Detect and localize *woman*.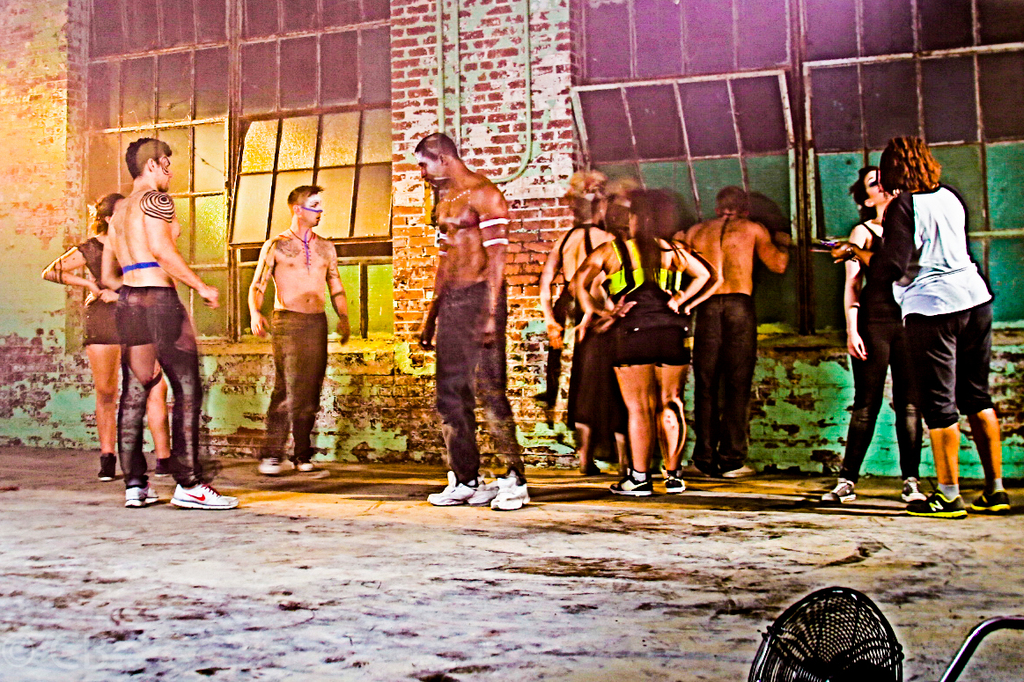
Localized at box(571, 174, 699, 492).
